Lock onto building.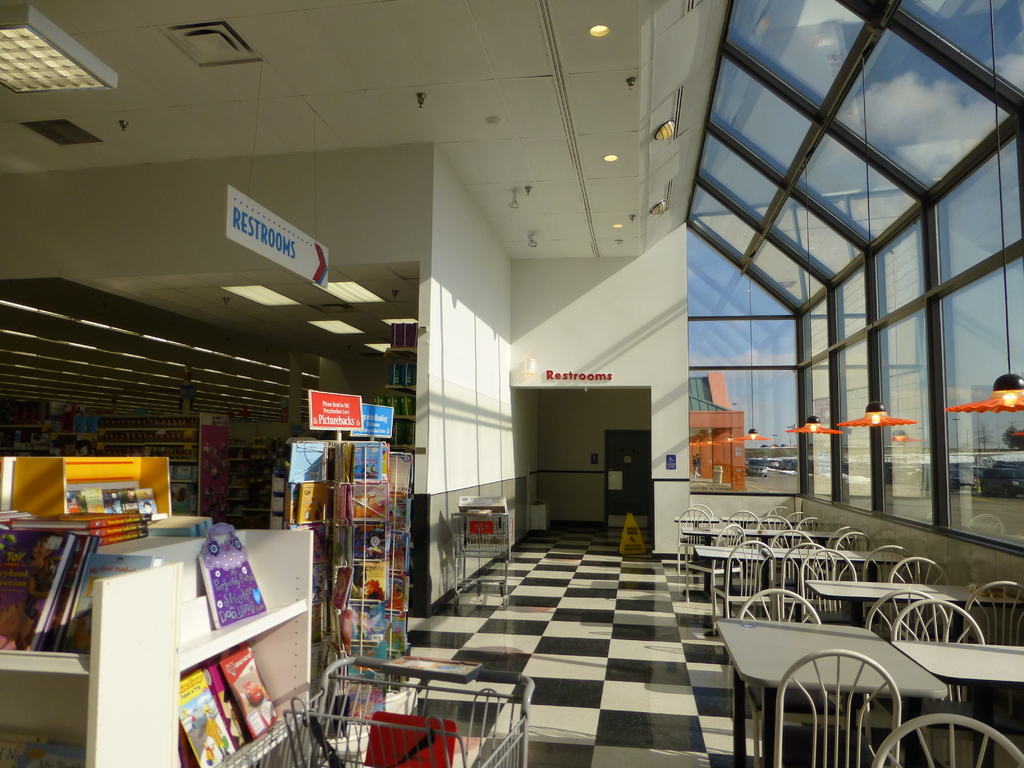
Locked: left=0, top=0, right=1023, bottom=767.
